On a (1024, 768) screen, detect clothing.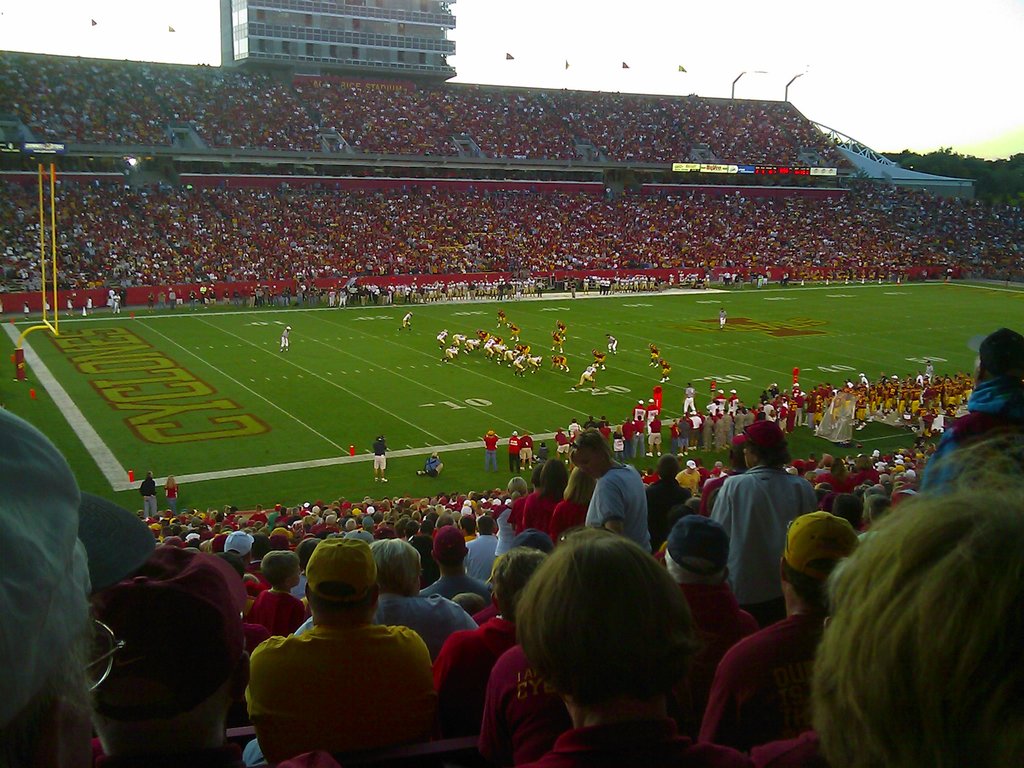
box(402, 313, 414, 328).
